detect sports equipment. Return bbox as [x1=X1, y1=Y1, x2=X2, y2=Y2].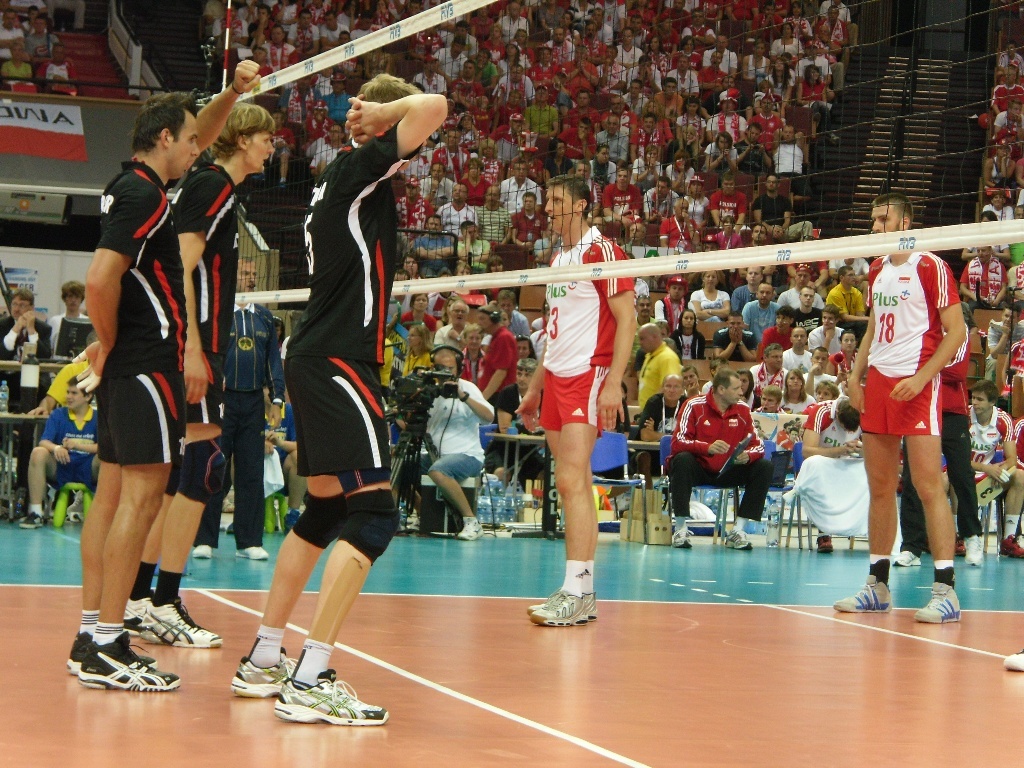
[x1=142, y1=595, x2=231, y2=644].
